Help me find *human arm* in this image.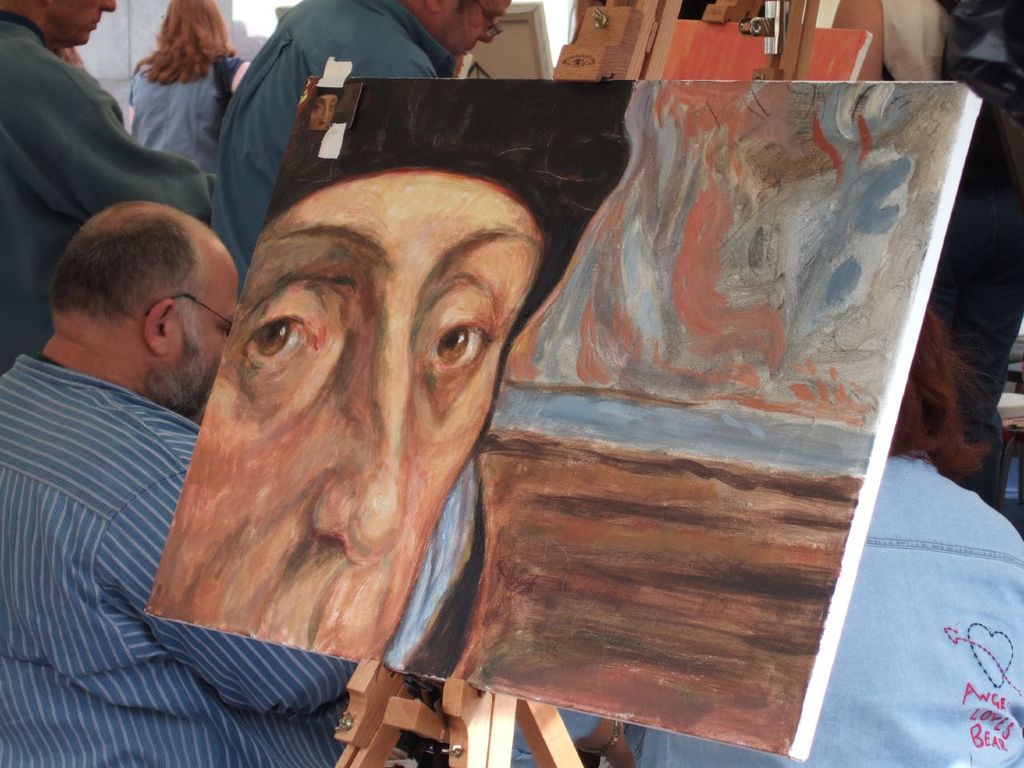
Found it: locate(39, 74, 212, 230).
